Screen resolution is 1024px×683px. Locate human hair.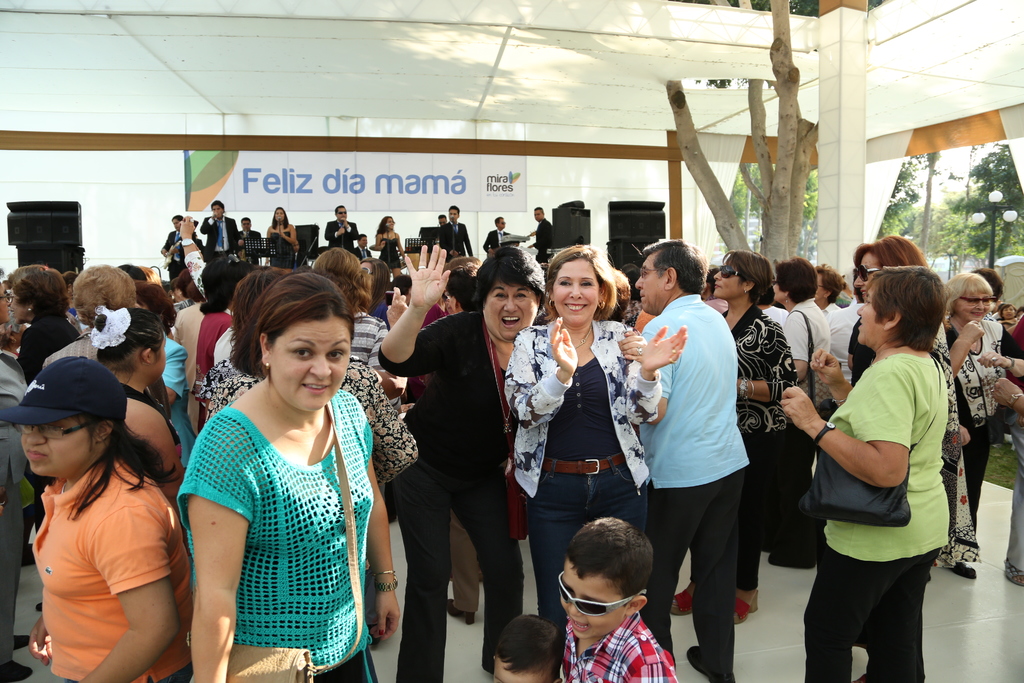
(447, 203, 459, 210).
